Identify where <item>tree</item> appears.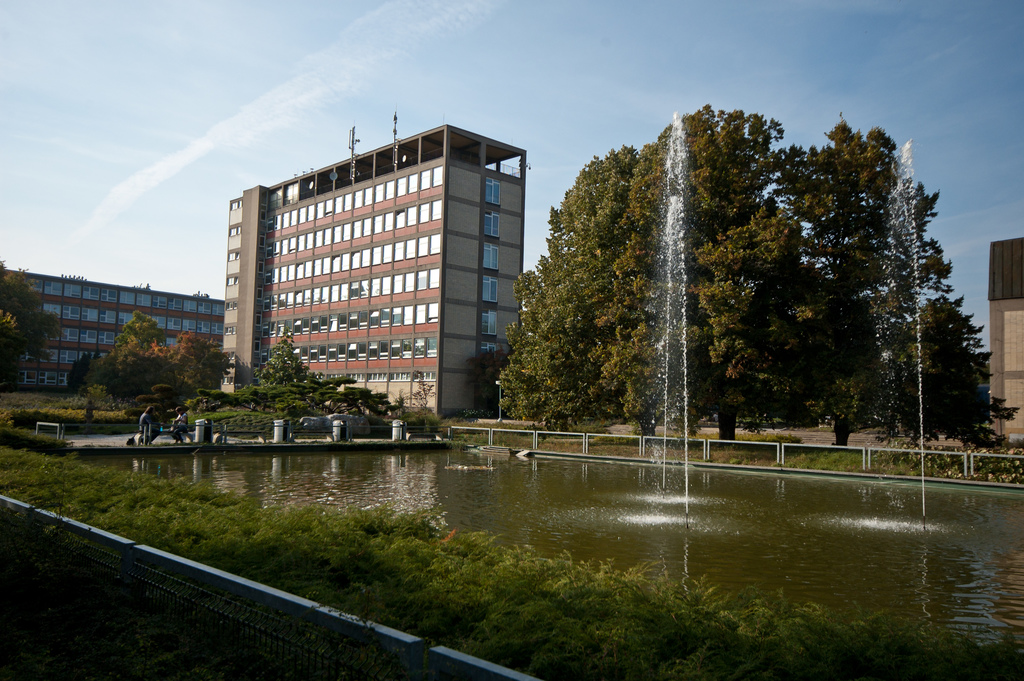
Appears at 598/101/829/448.
